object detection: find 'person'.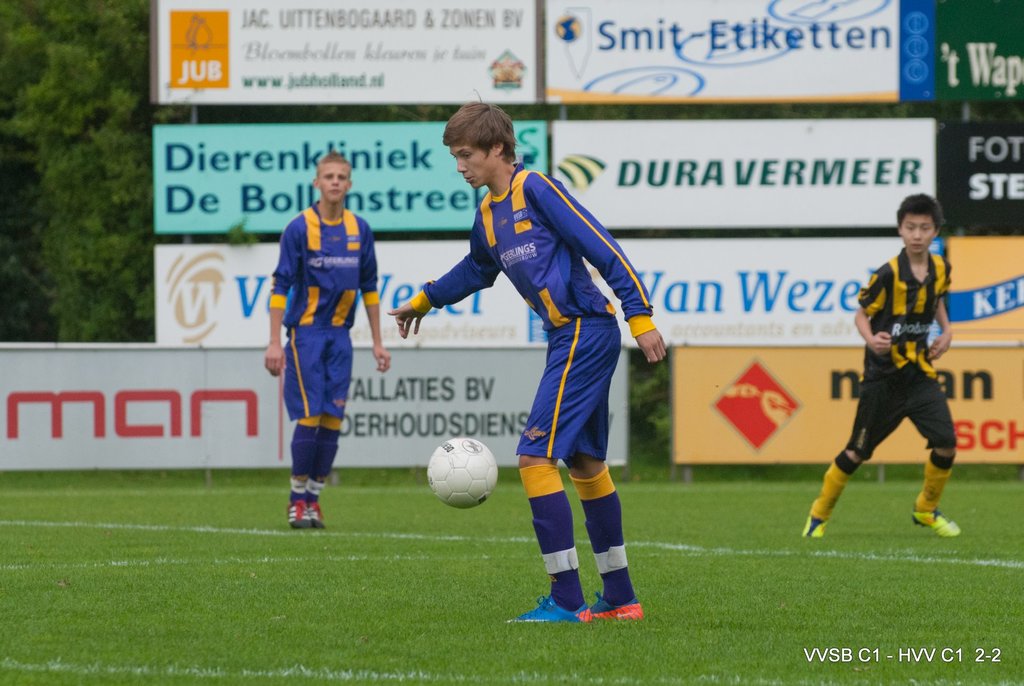
rect(811, 213, 966, 546).
